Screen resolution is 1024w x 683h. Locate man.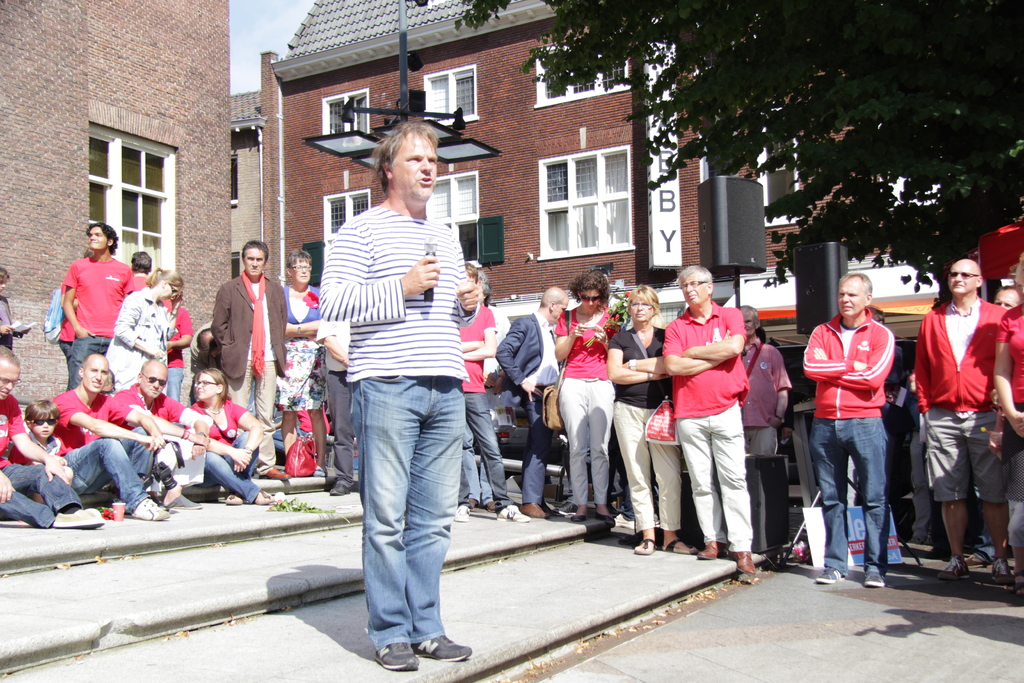
left=113, top=360, right=212, bottom=511.
